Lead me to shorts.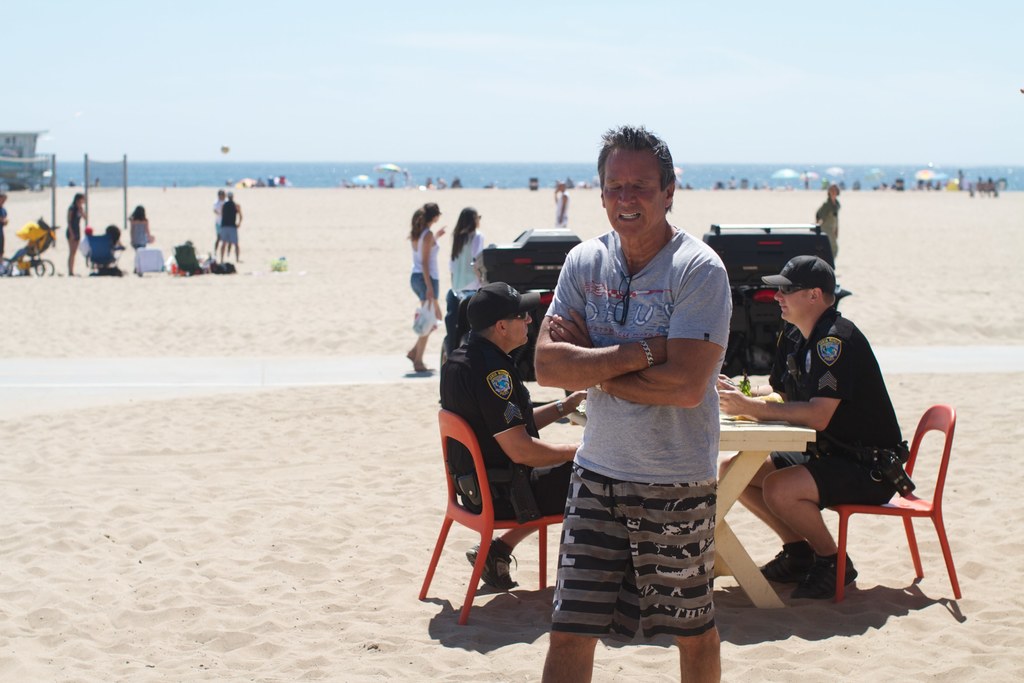
Lead to left=412, top=273, right=438, bottom=298.
